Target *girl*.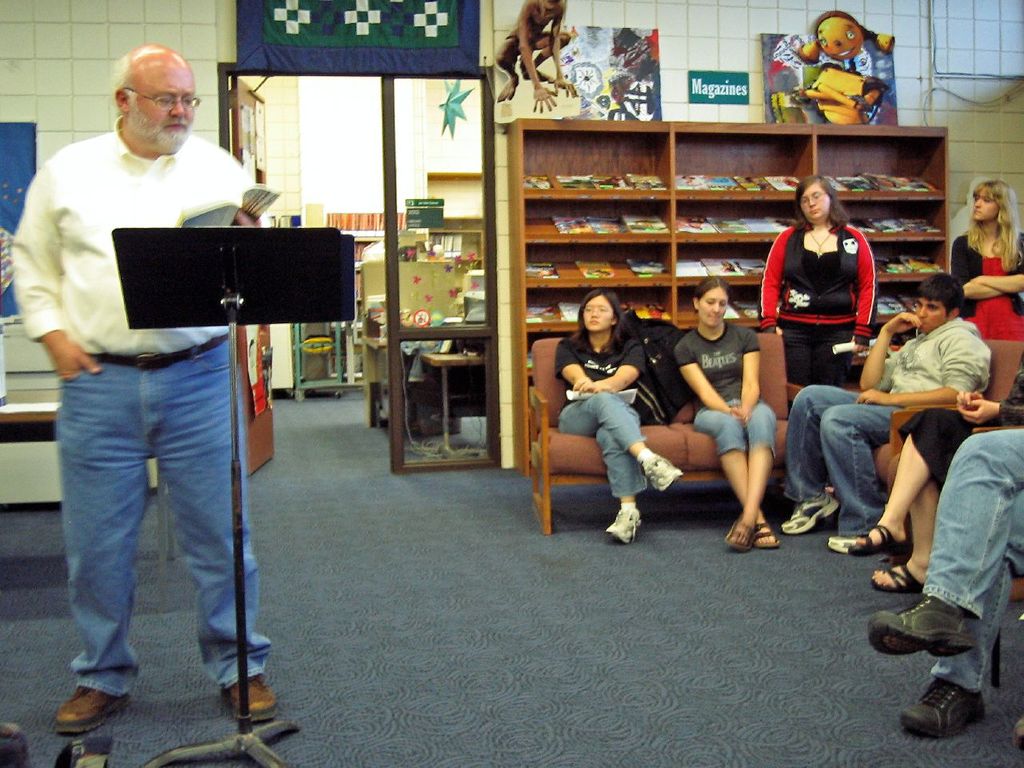
Target region: 674 274 780 552.
